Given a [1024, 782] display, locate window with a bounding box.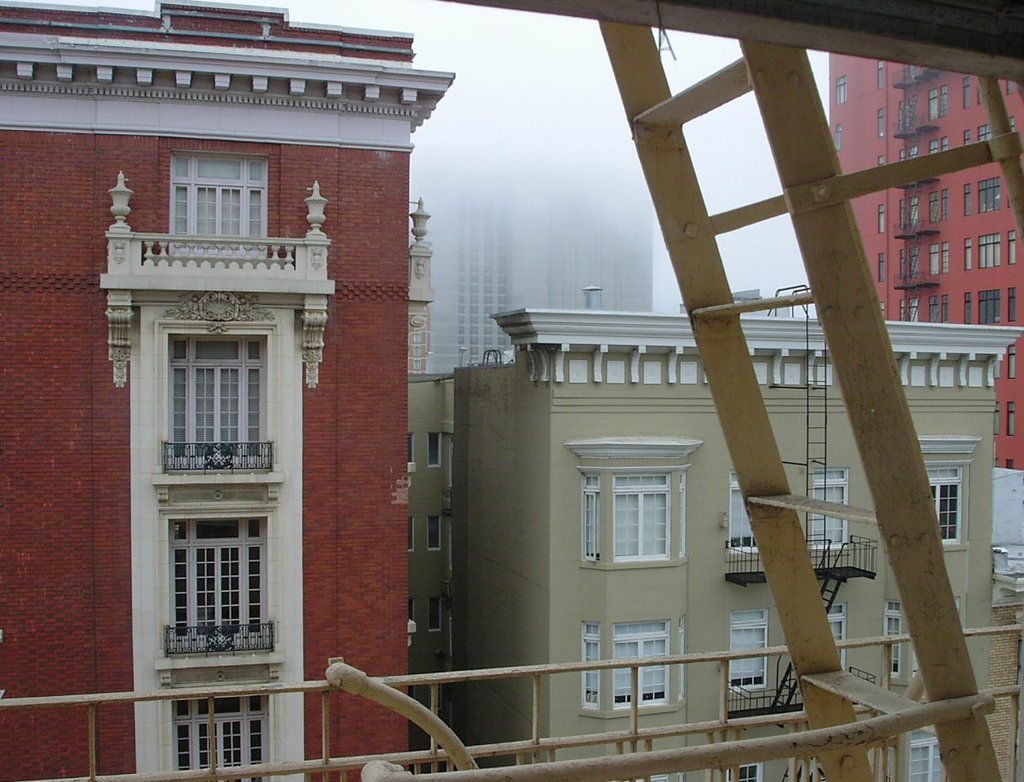
Located: 807, 467, 847, 553.
